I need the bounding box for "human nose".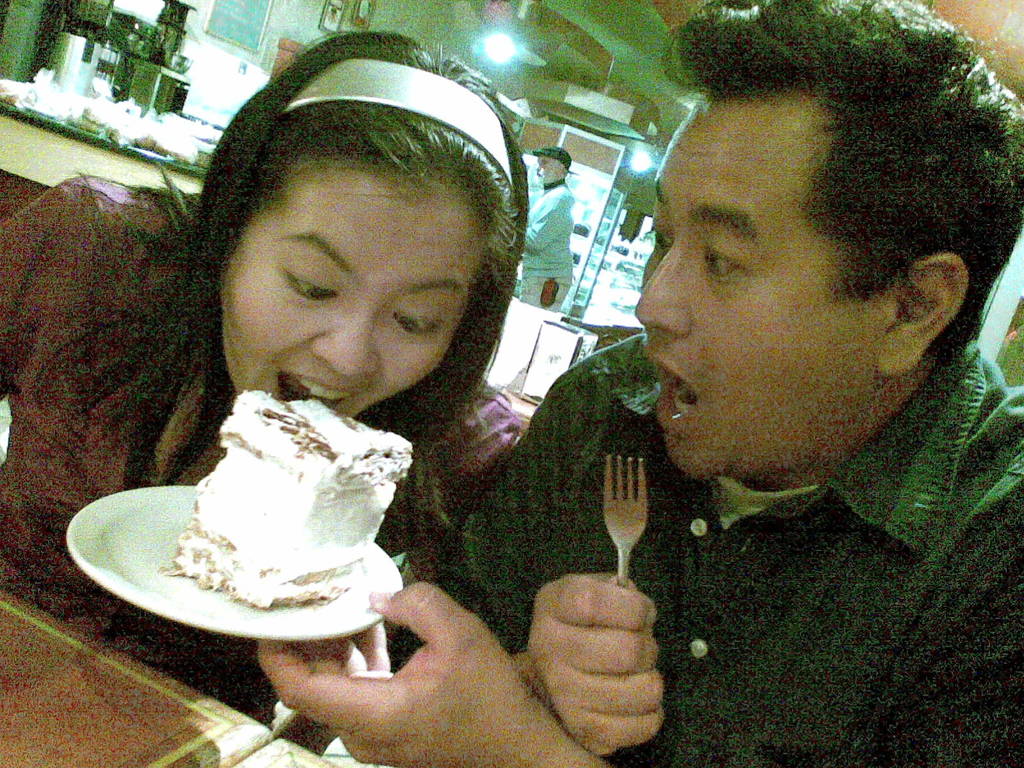
Here it is: detection(637, 246, 691, 335).
